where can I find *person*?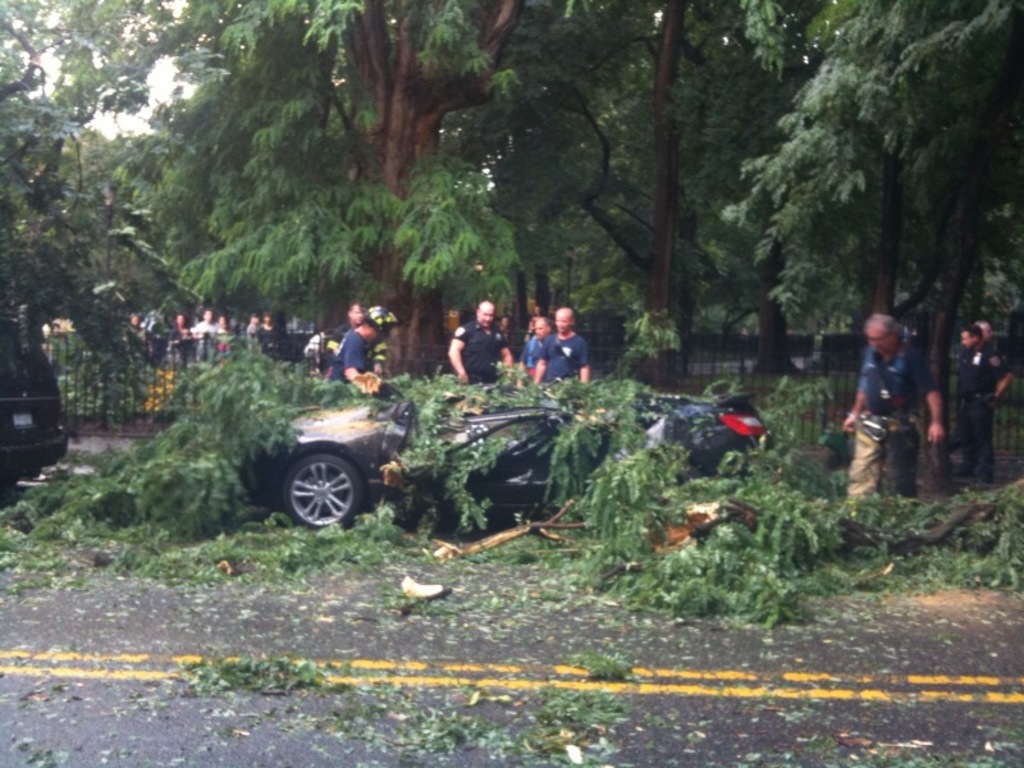
You can find it at locate(845, 301, 946, 506).
